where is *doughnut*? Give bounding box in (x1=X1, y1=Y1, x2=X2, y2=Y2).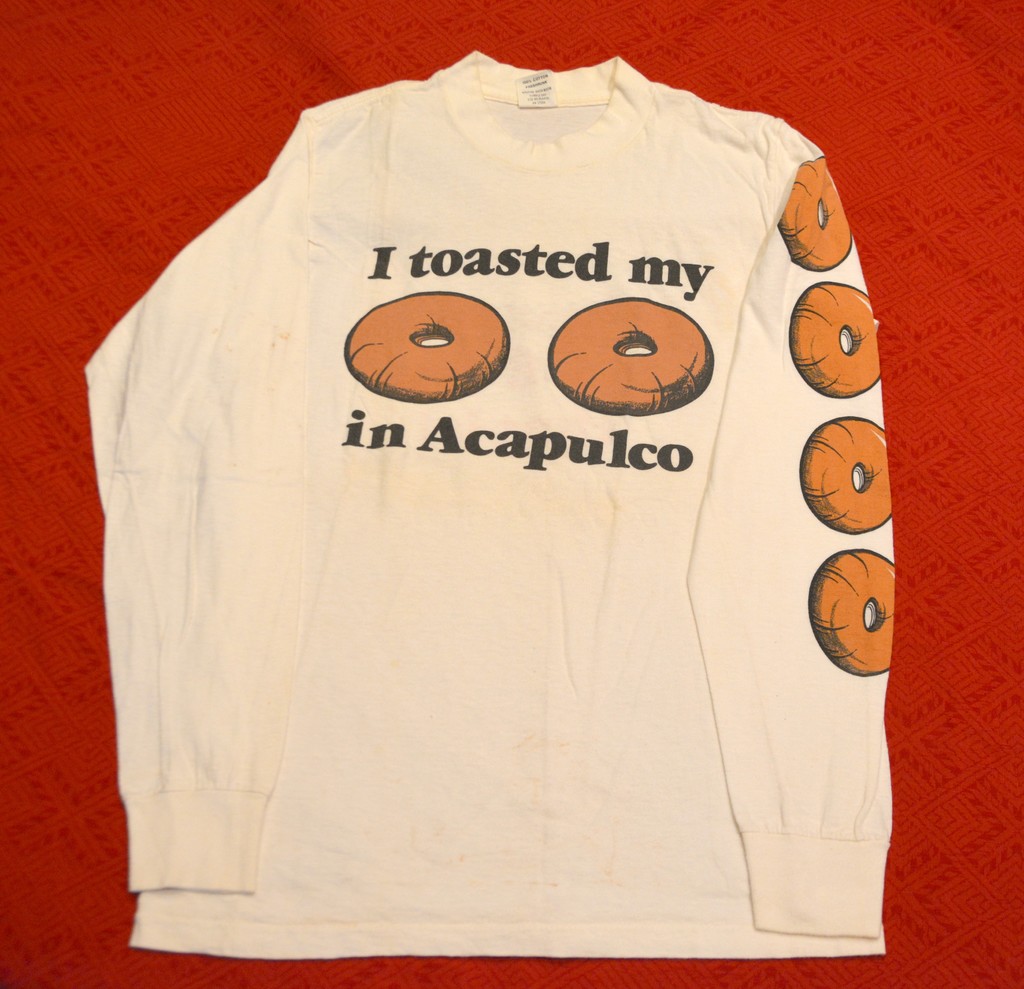
(x1=788, y1=285, x2=877, y2=395).
